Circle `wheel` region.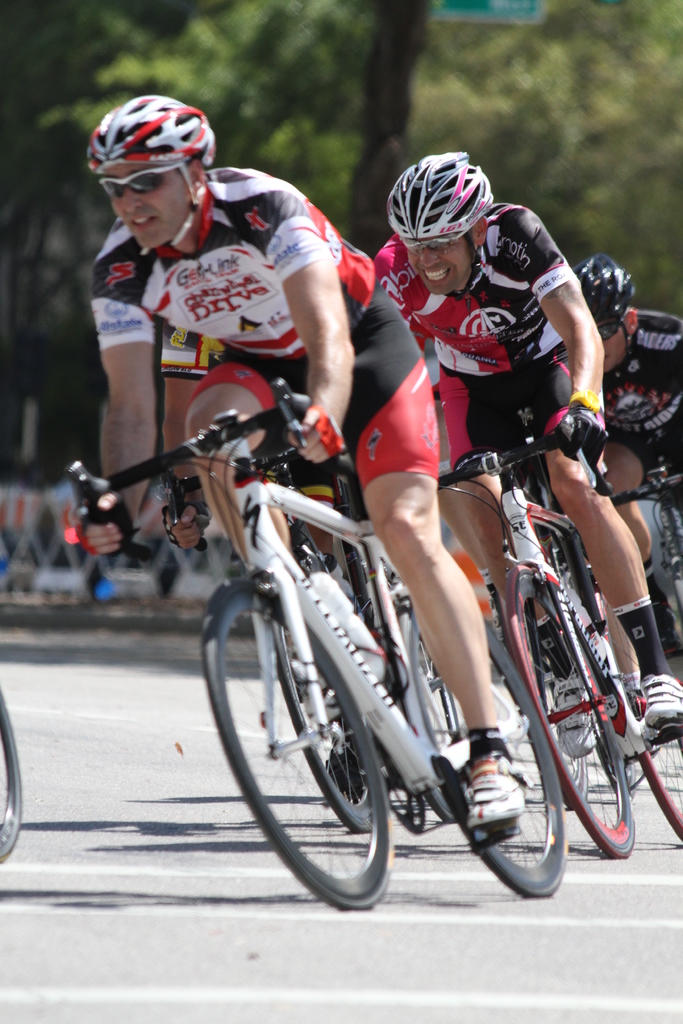
Region: {"left": 512, "top": 575, "right": 636, "bottom": 869}.
